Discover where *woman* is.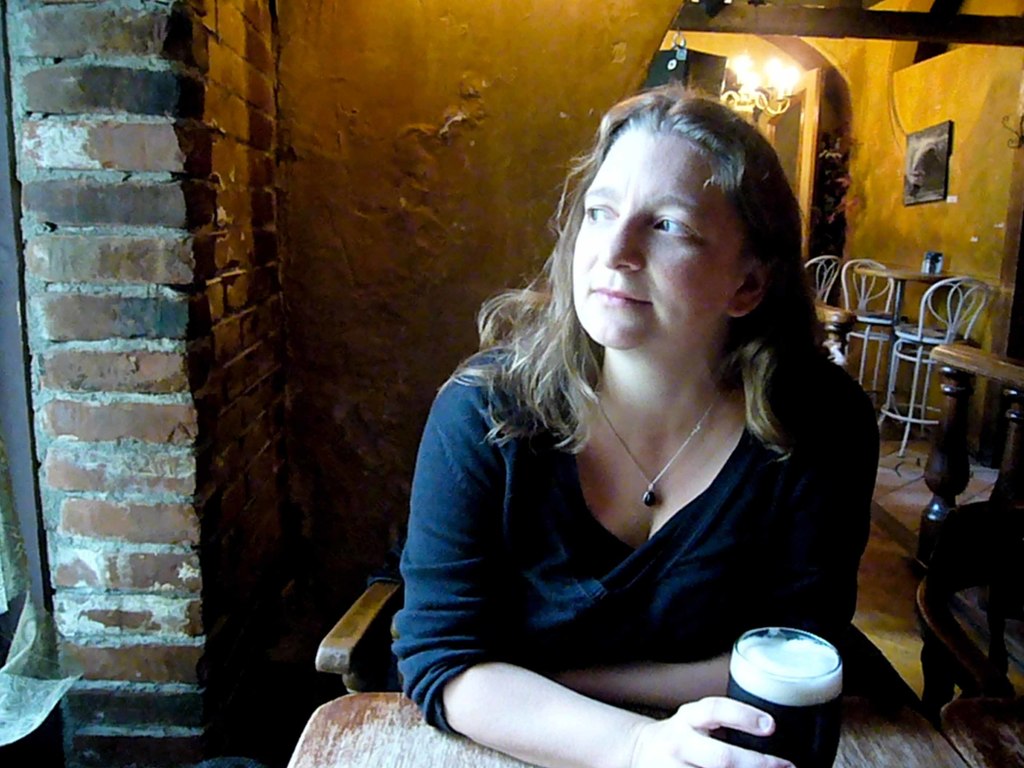
Discovered at bbox=[332, 95, 903, 763].
